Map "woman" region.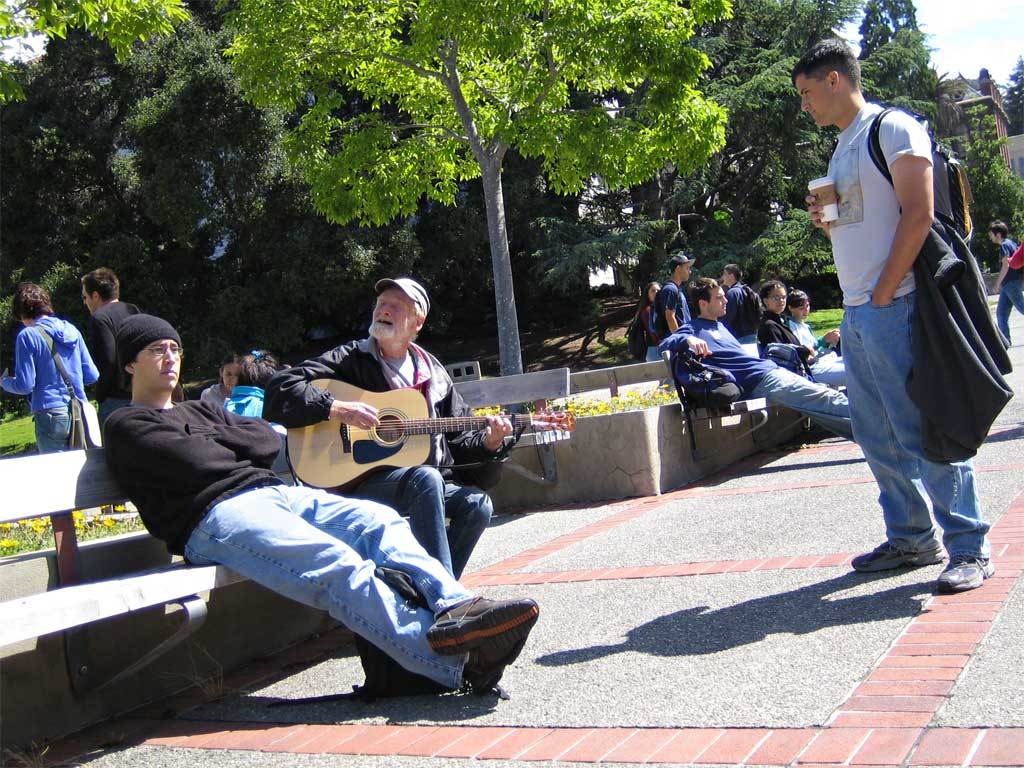
Mapped to locate(0, 279, 98, 456).
